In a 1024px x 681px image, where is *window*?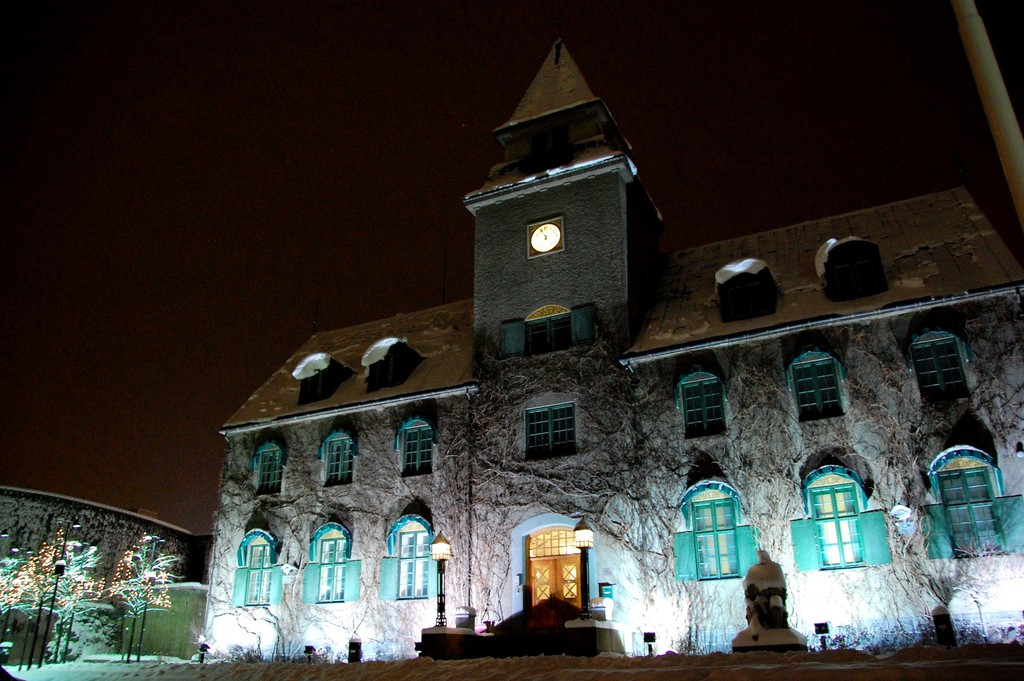
select_region(395, 419, 433, 473).
